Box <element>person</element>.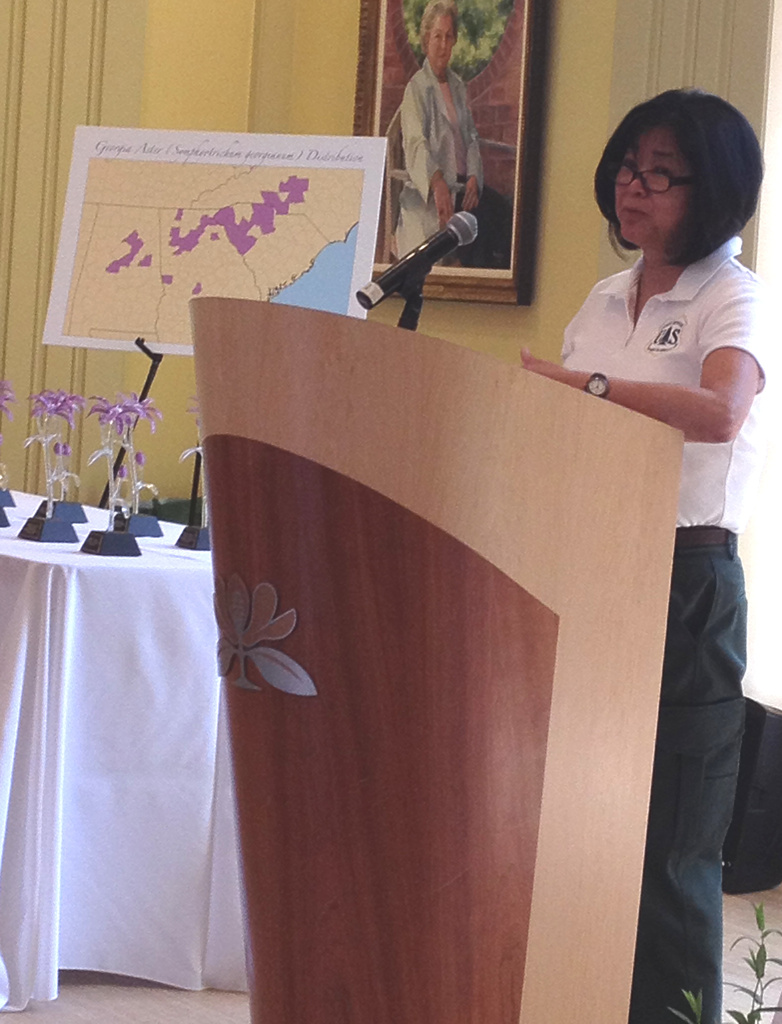
(left=528, top=89, right=776, bottom=1018).
